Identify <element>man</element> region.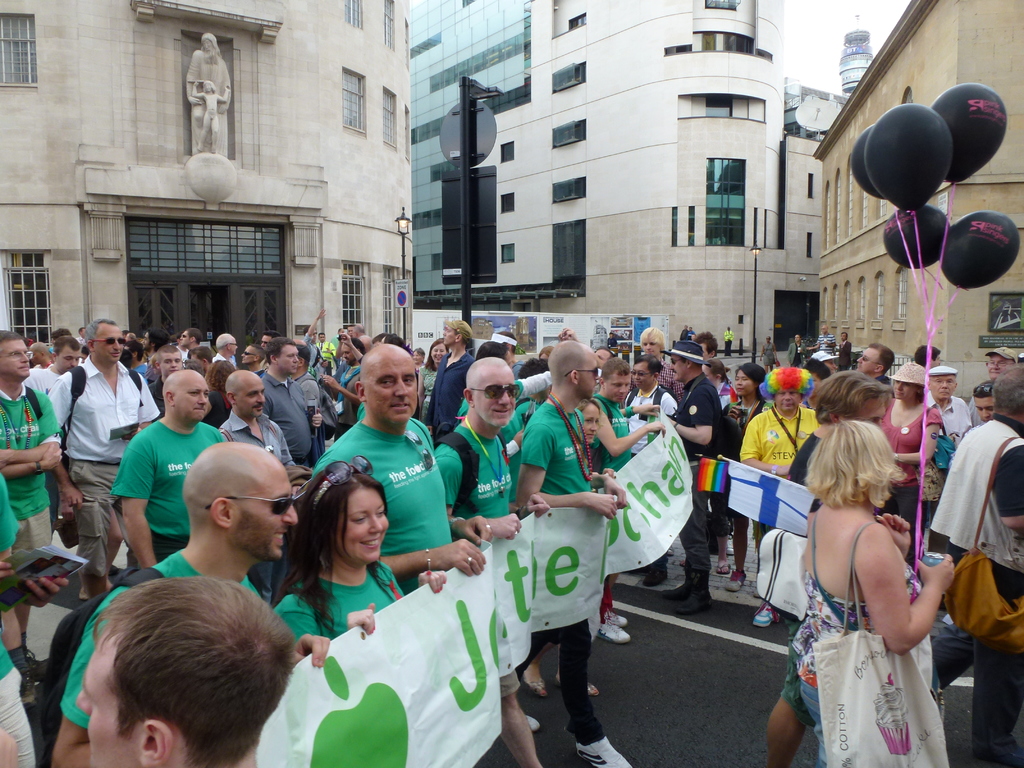
Region: detection(851, 344, 893, 402).
